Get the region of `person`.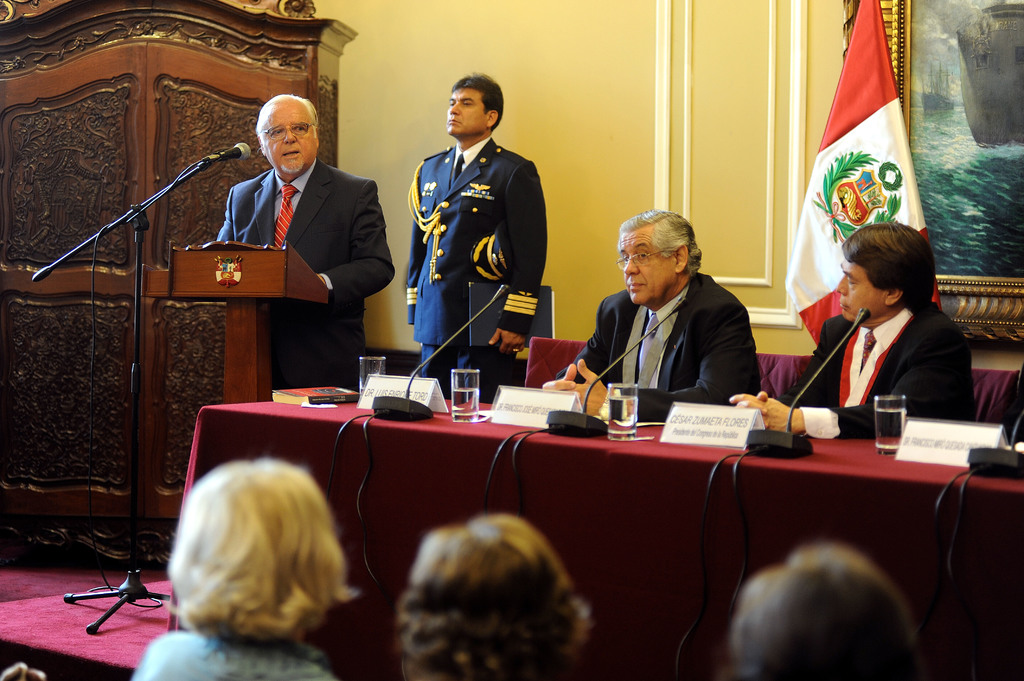
<box>387,509,591,680</box>.
